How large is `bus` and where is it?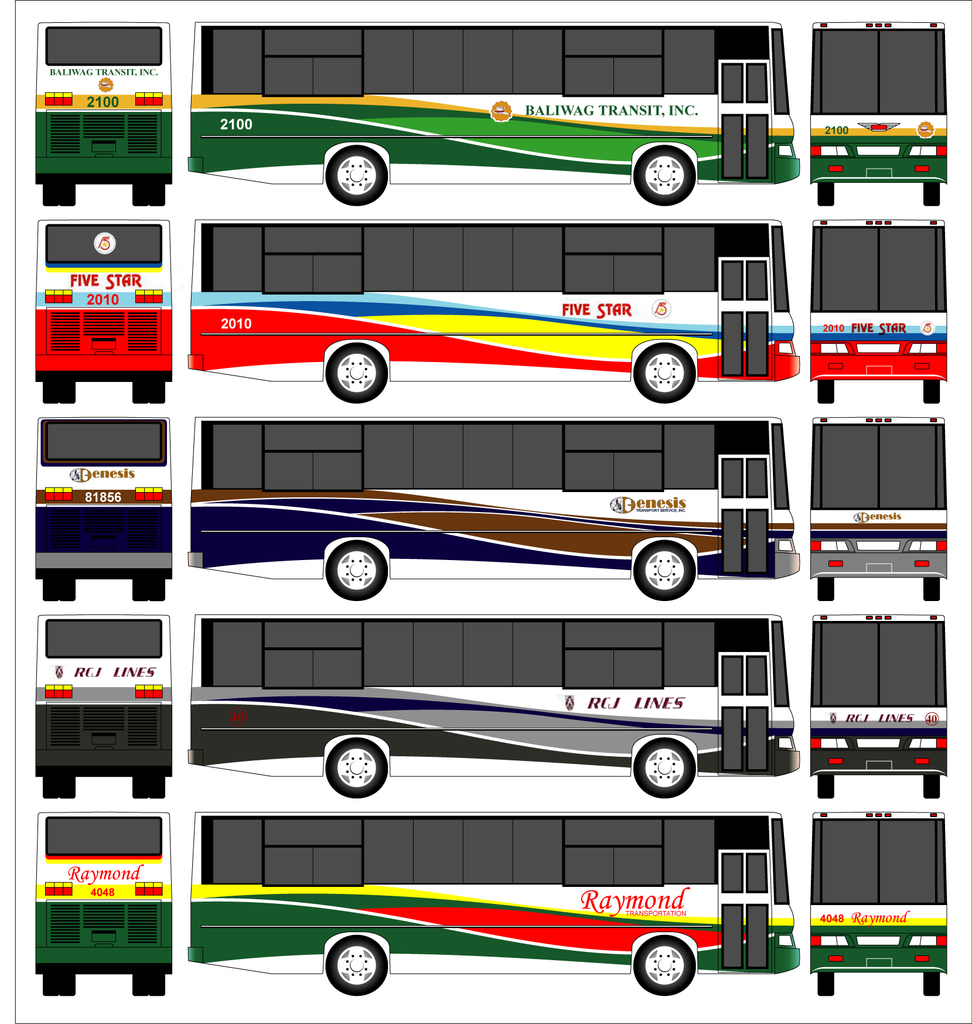
Bounding box: l=185, t=614, r=804, b=798.
